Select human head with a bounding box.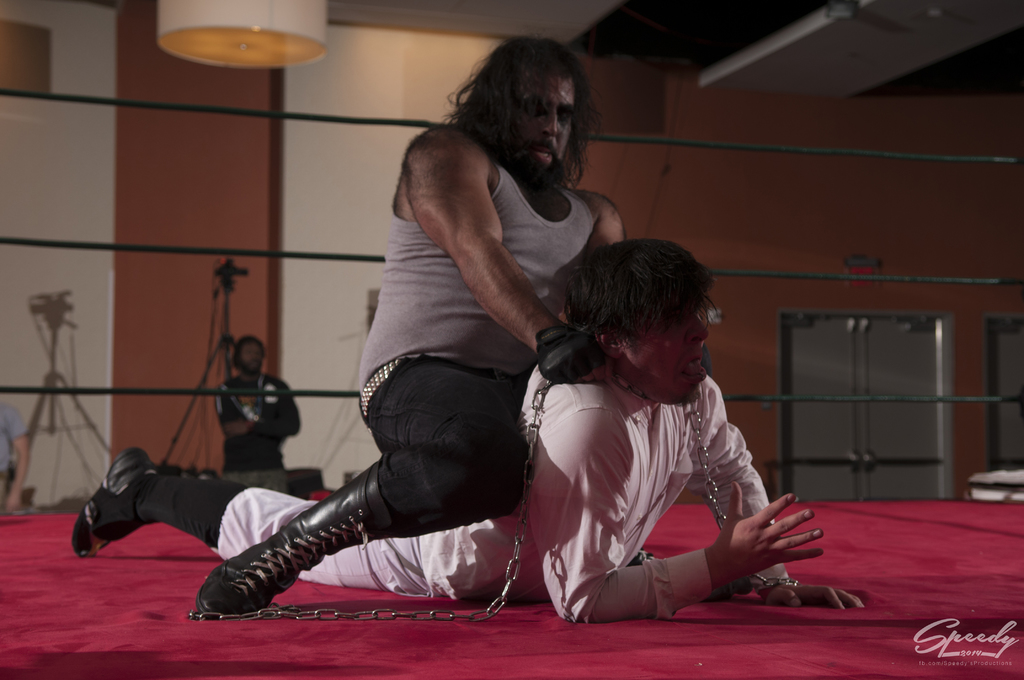
bbox=(563, 240, 742, 405).
